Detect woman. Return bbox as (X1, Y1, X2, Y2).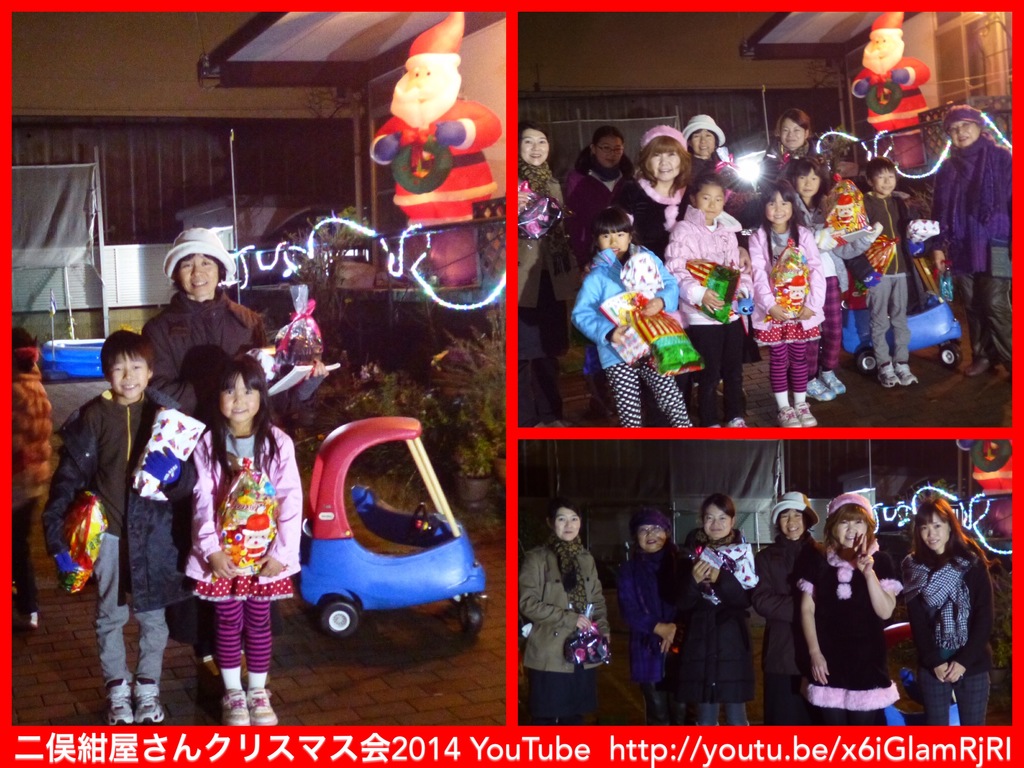
(752, 104, 821, 193).
